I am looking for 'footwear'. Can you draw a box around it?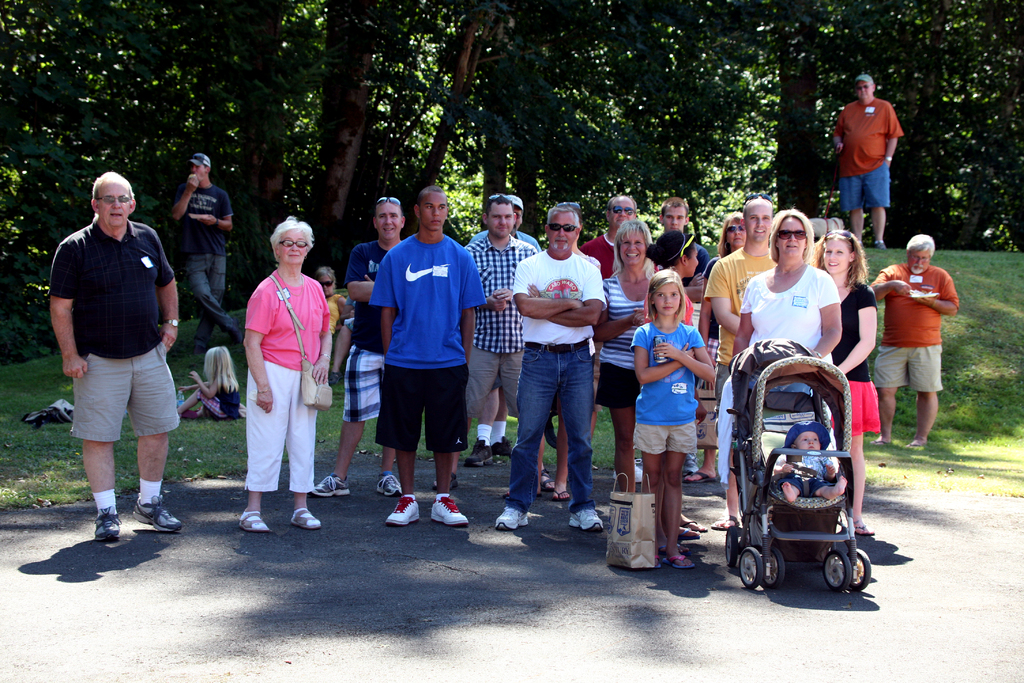
Sure, the bounding box is <region>854, 521, 874, 536</region>.
